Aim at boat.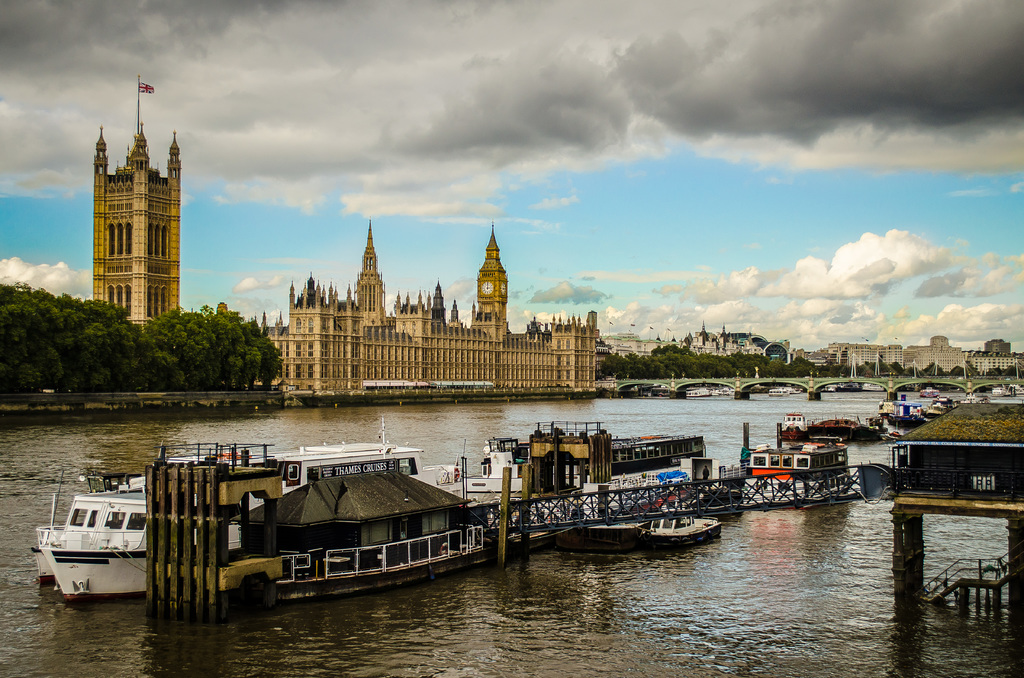
Aimed at 639, 512, 723, 547.
